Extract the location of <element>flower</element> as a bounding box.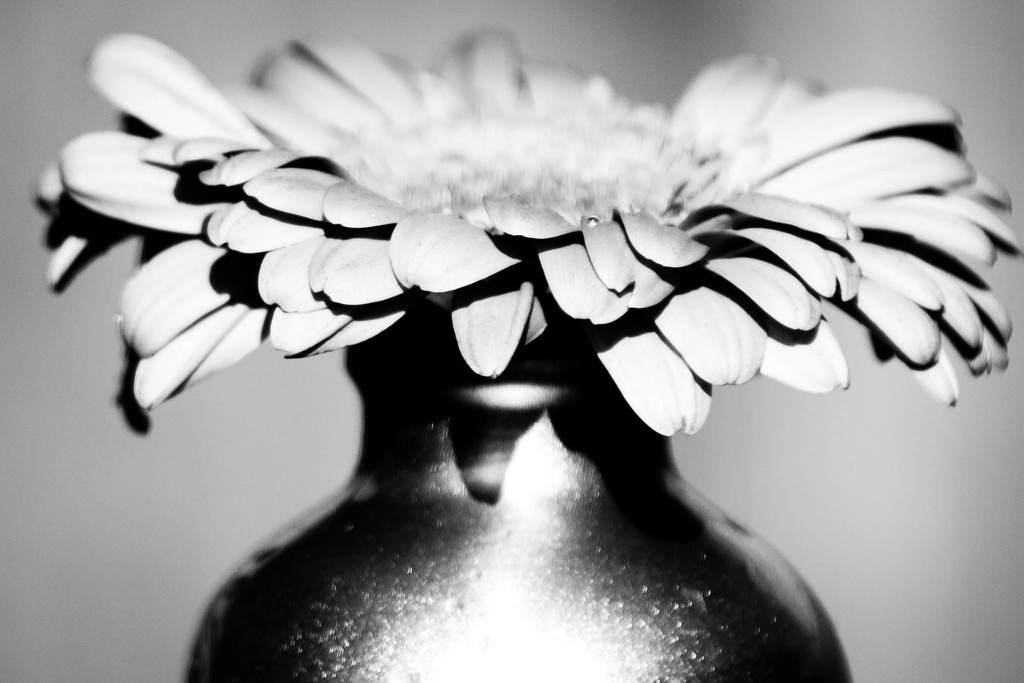
bbox(70, 40, 910, 550).
